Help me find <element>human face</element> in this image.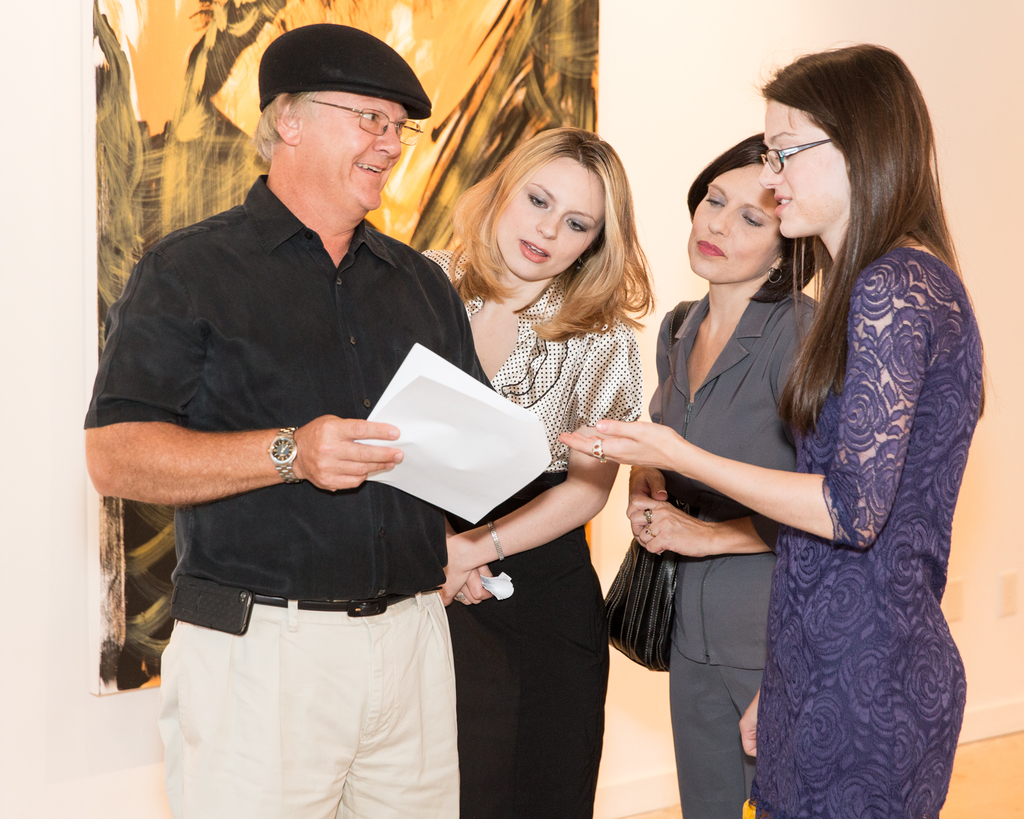
Found it: [490,149,604,280].
